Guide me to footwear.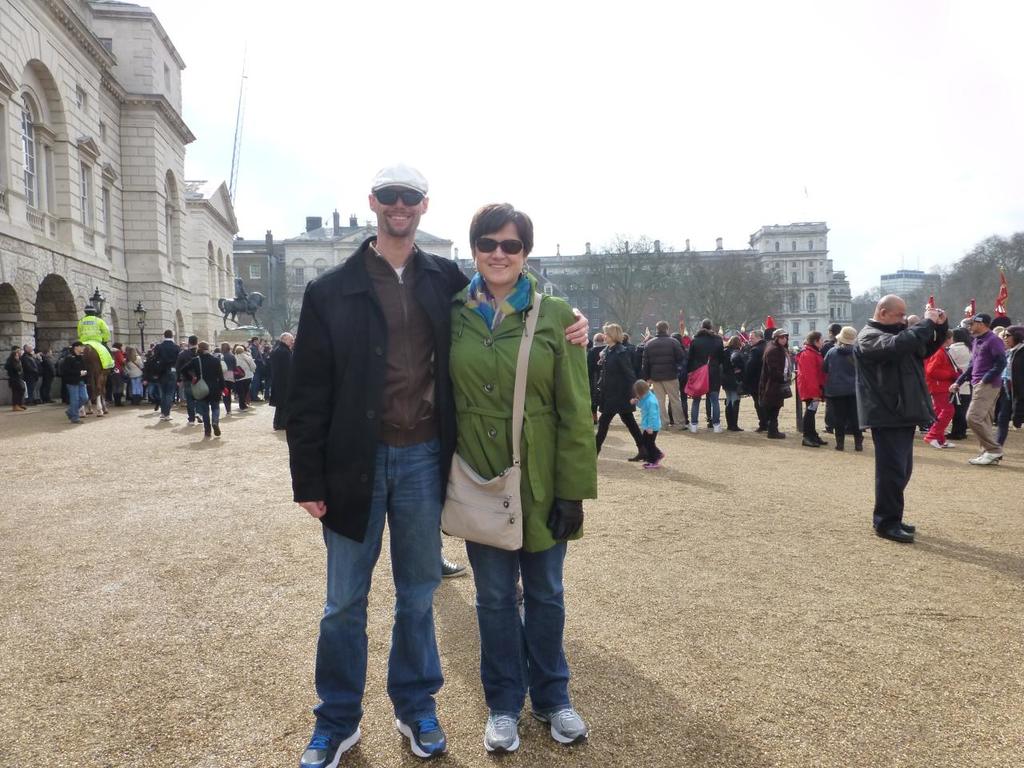
Guidance: <box>441,556,468,582</box>.
